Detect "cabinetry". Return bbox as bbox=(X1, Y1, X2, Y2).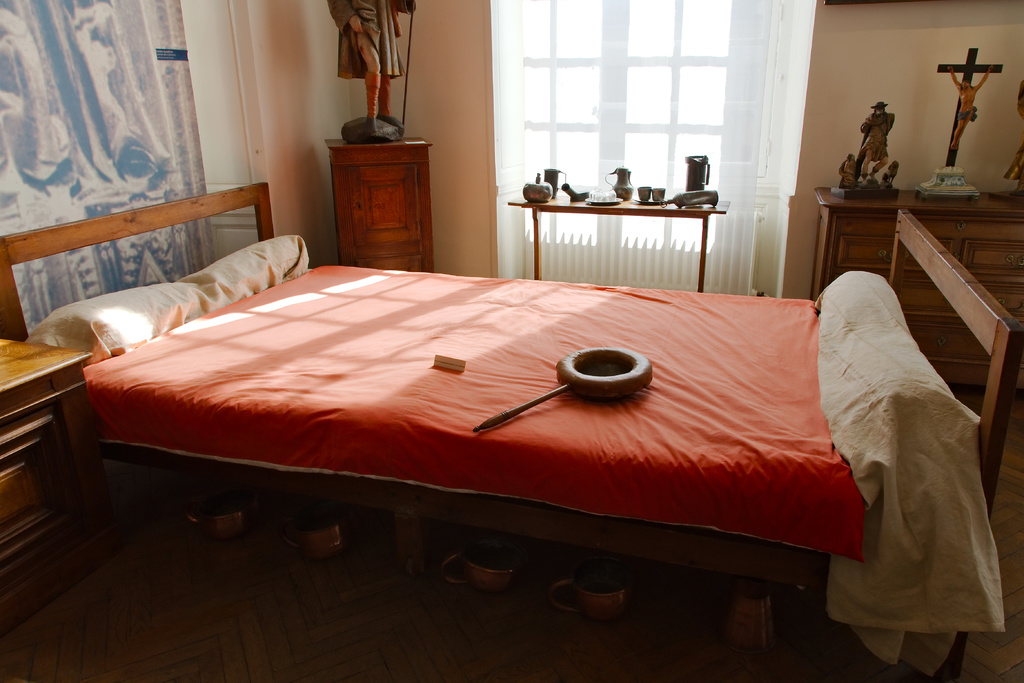
bbox=(329, 136, 436, 247).
